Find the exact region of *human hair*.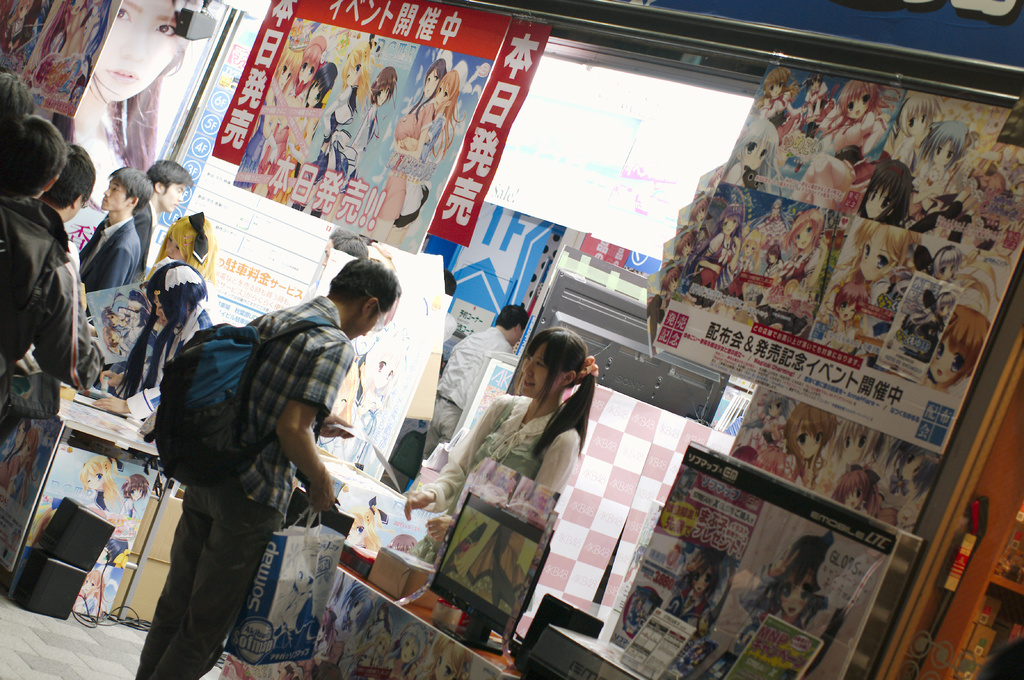
Exact region: detection(664, 265, 685, 291).
